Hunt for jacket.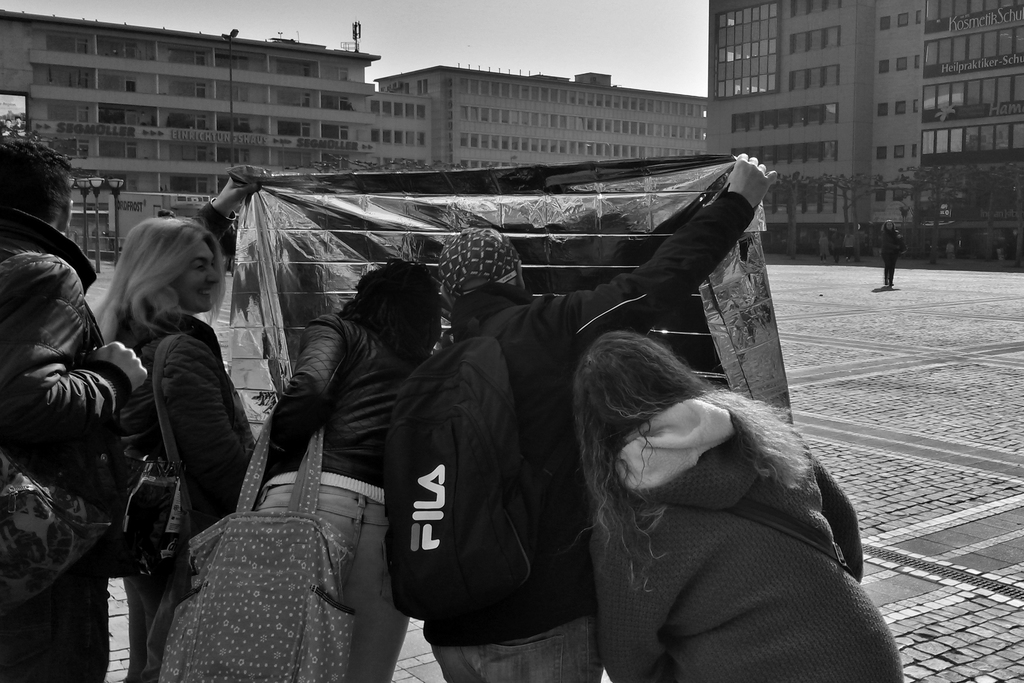
Hunted down at 597:397:902:682.
